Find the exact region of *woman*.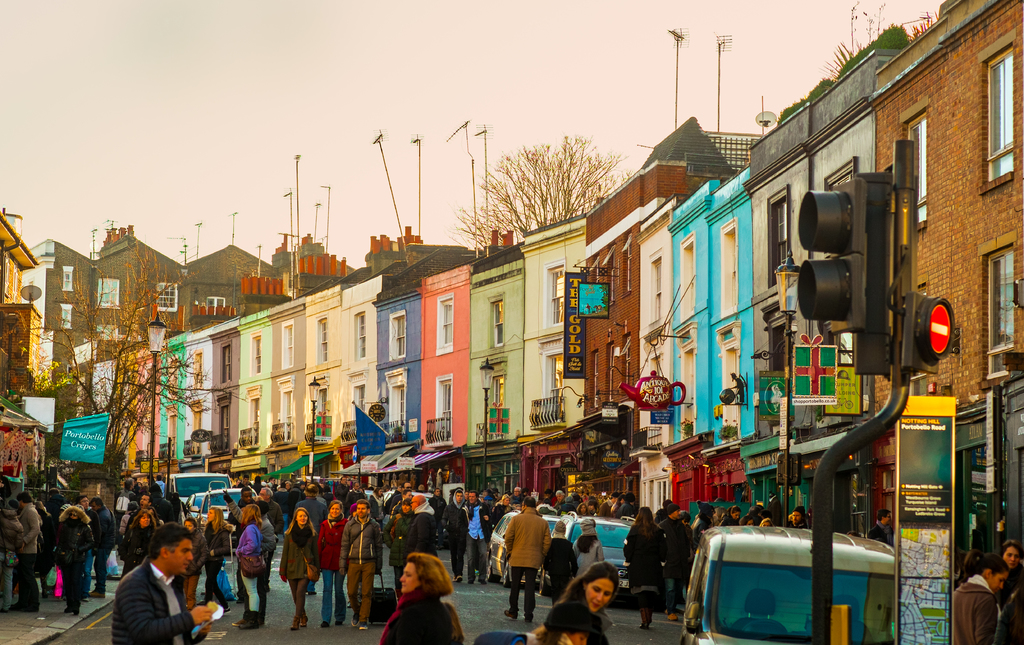
Exact region: bbox=[234, 502, 268, 632].
